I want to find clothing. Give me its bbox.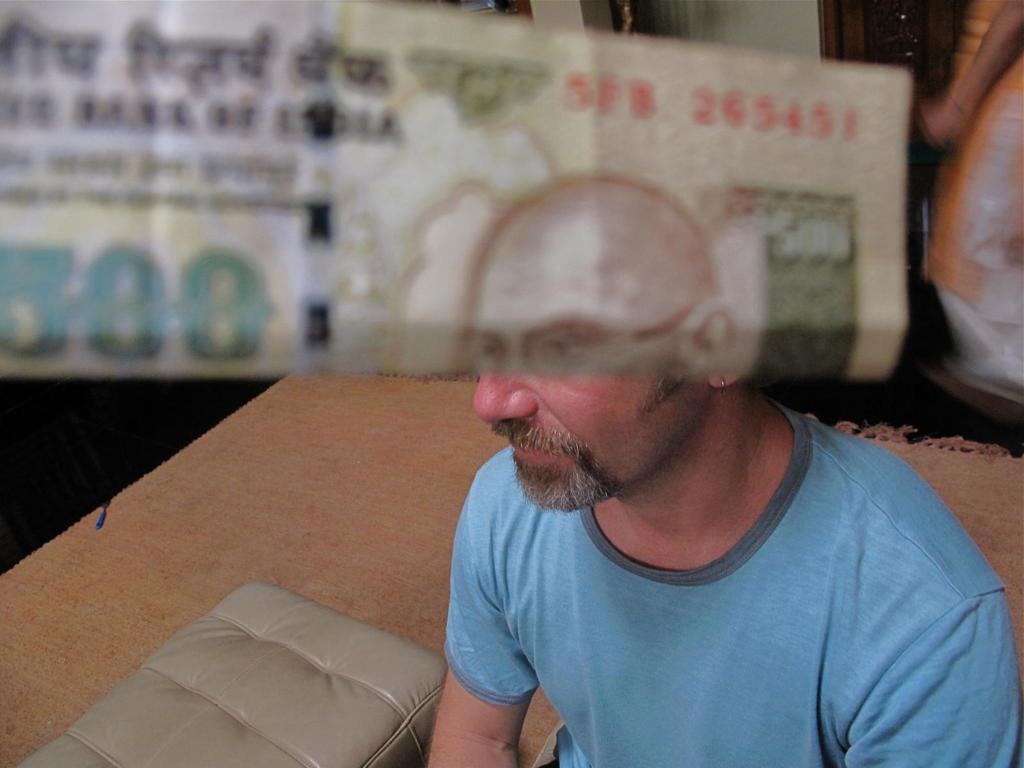
Rect(402, 419, 1018, 753).
